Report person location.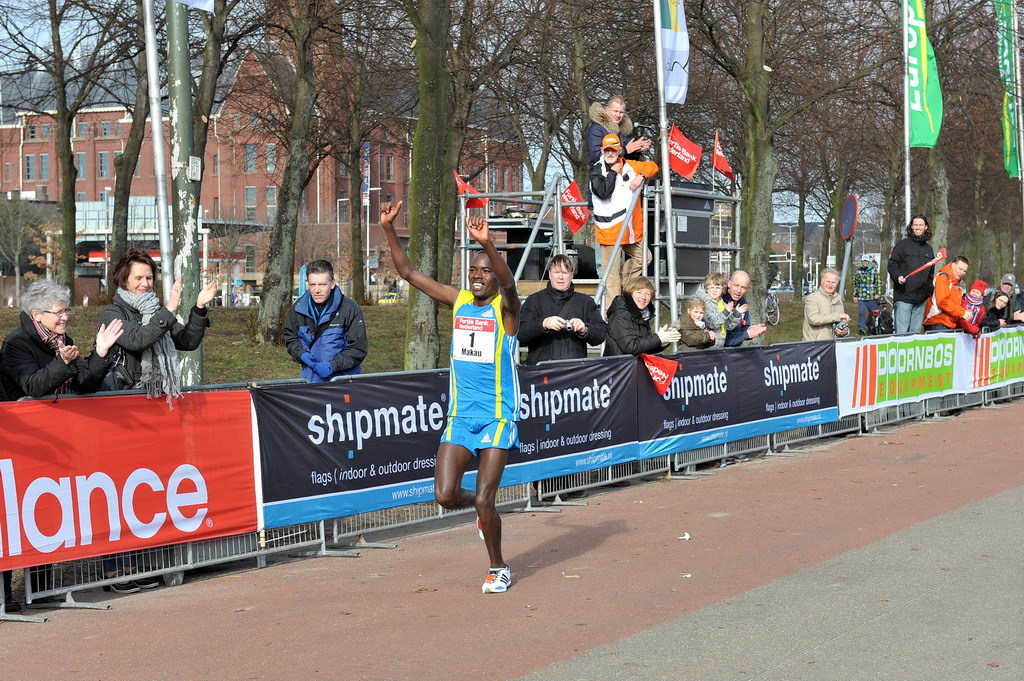
Report: <box>1008,288,1023,313</box>.
